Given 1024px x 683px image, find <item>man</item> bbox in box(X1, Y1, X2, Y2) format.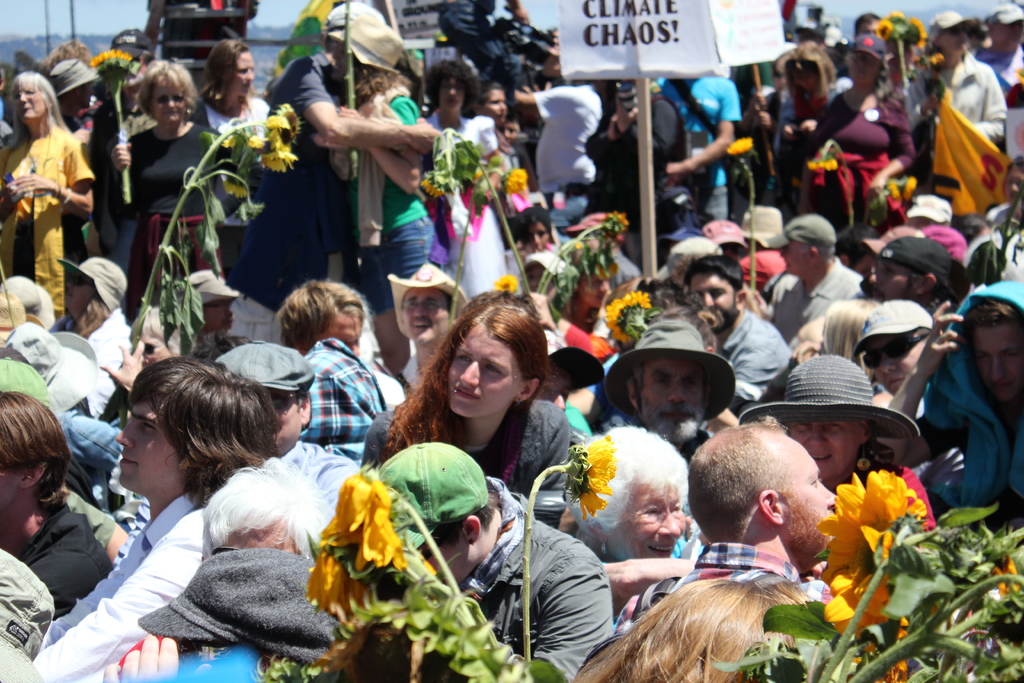
box(588, 309, 732, 462).
